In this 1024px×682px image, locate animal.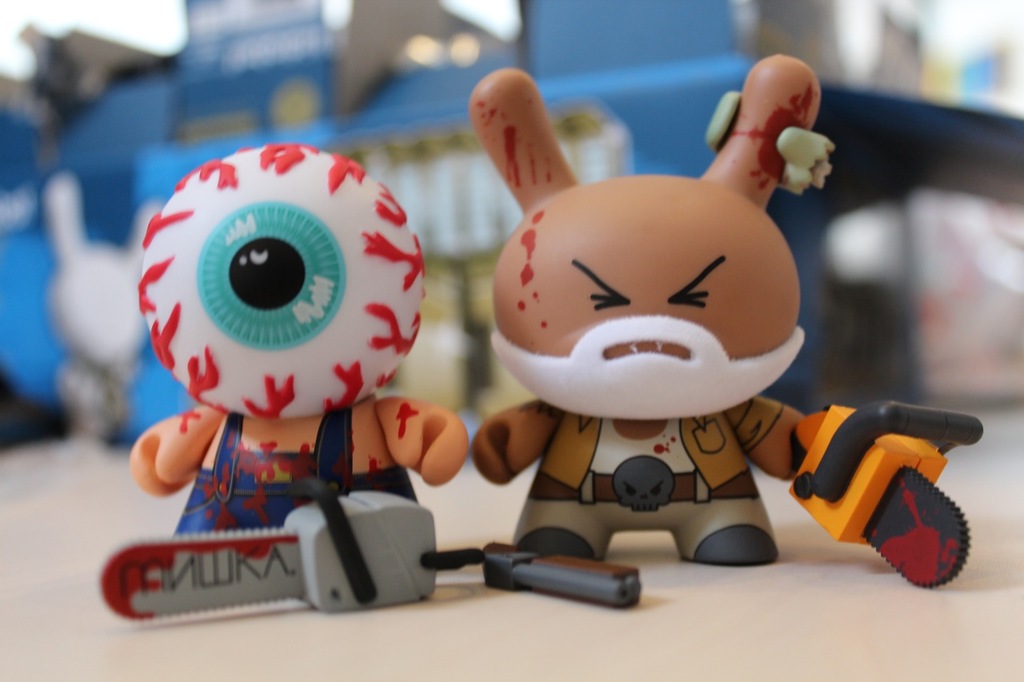
Bounding box: left=130, top=142, right=466, bottom=536.
